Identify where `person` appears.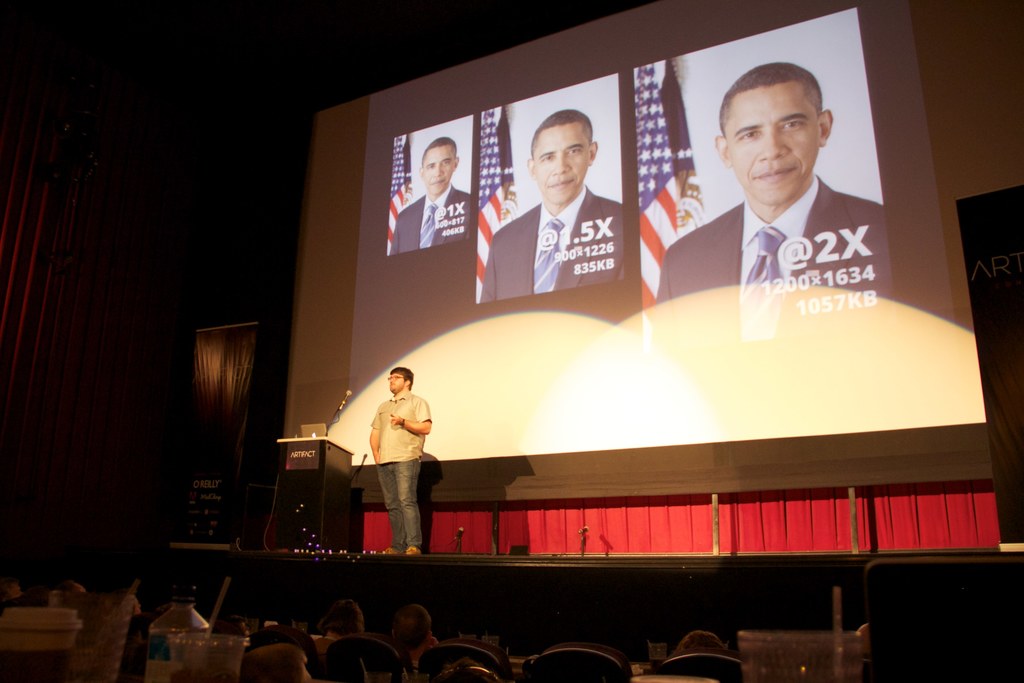
Appears at Rect(478, 111, 622, 300).
